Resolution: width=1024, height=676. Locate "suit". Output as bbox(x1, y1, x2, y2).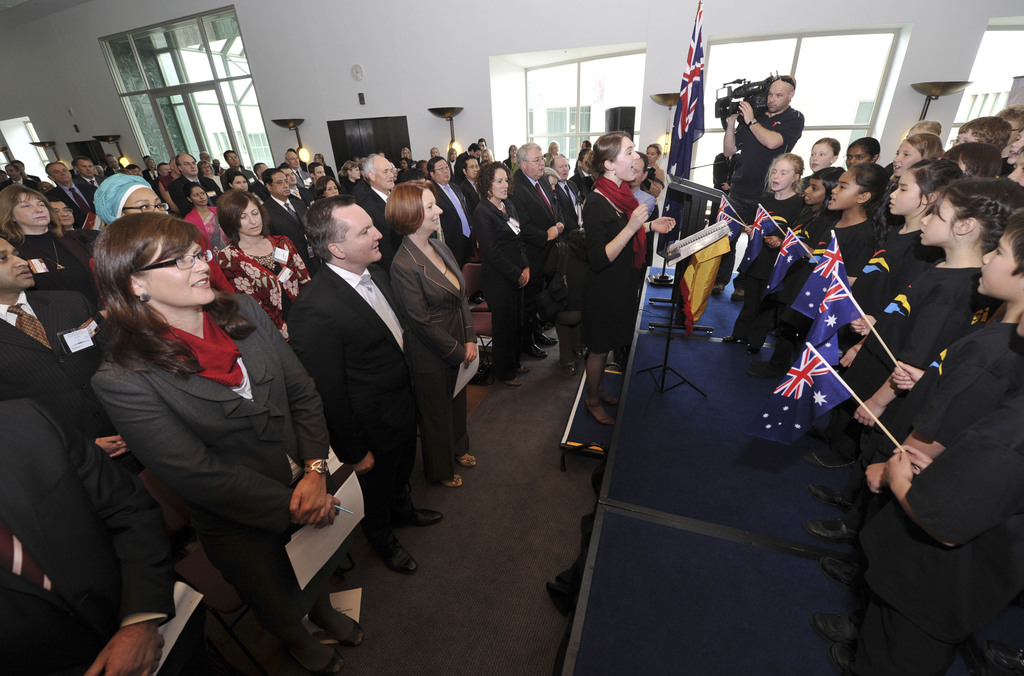
bbox(261, 193, 323, 279).
